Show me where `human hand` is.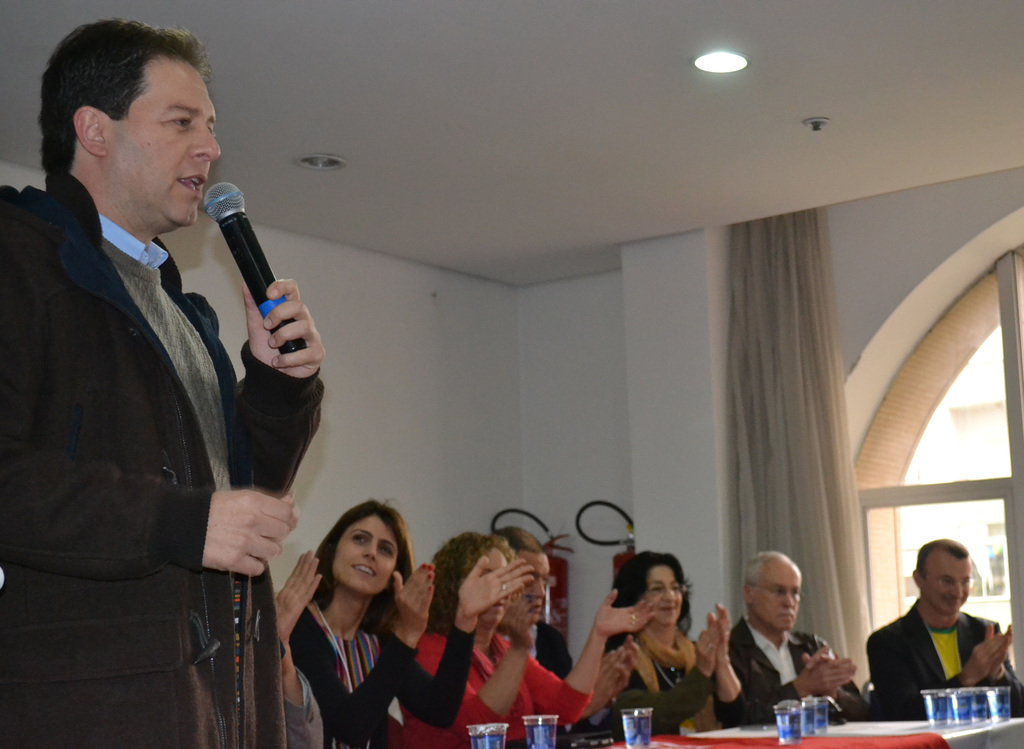
`human hand` is at left=801, top=645, right=842, bottom=697.
